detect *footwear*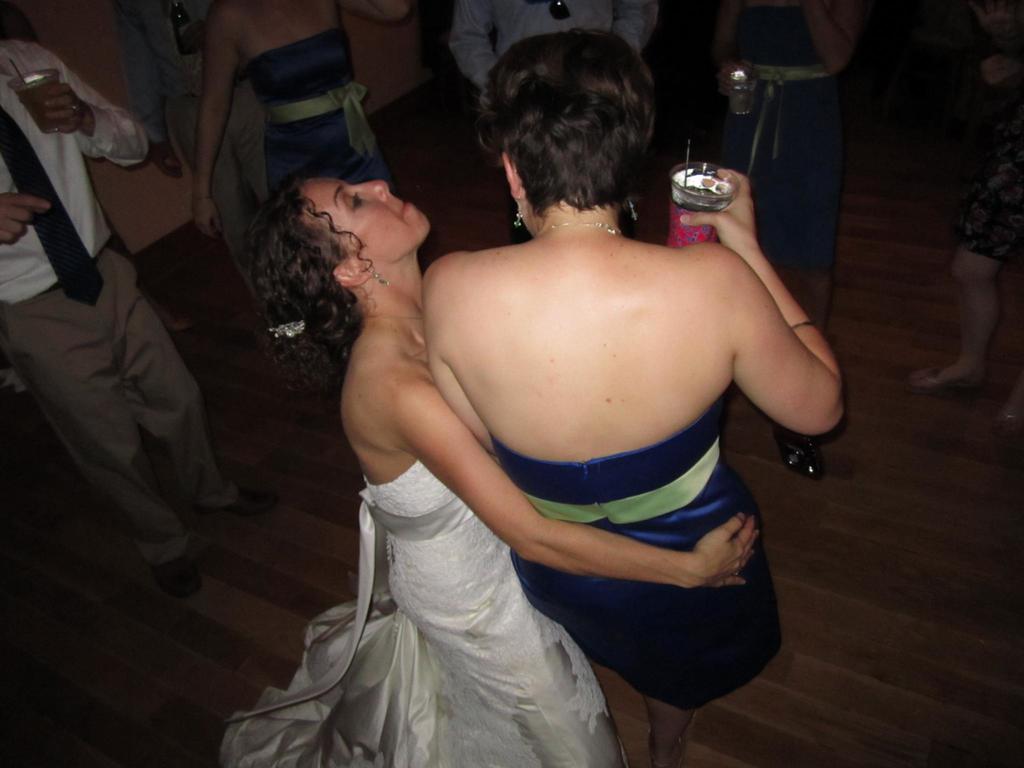
detection(774, 426, 824, 484)
